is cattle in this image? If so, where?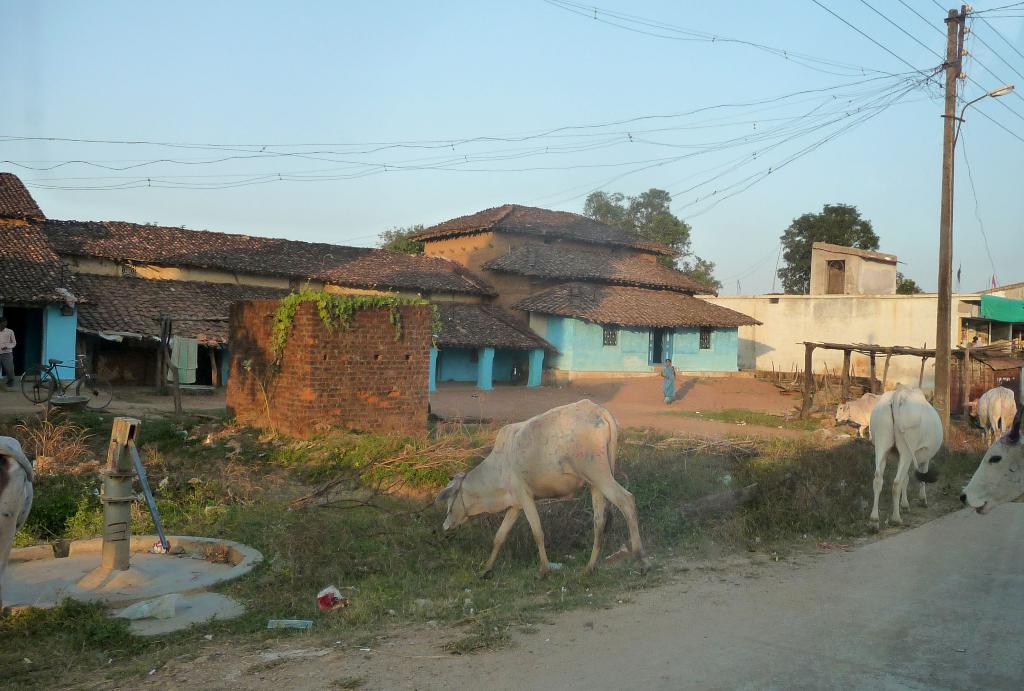
Yes, at x1=829, y1=388, x2=890, y2=445.
